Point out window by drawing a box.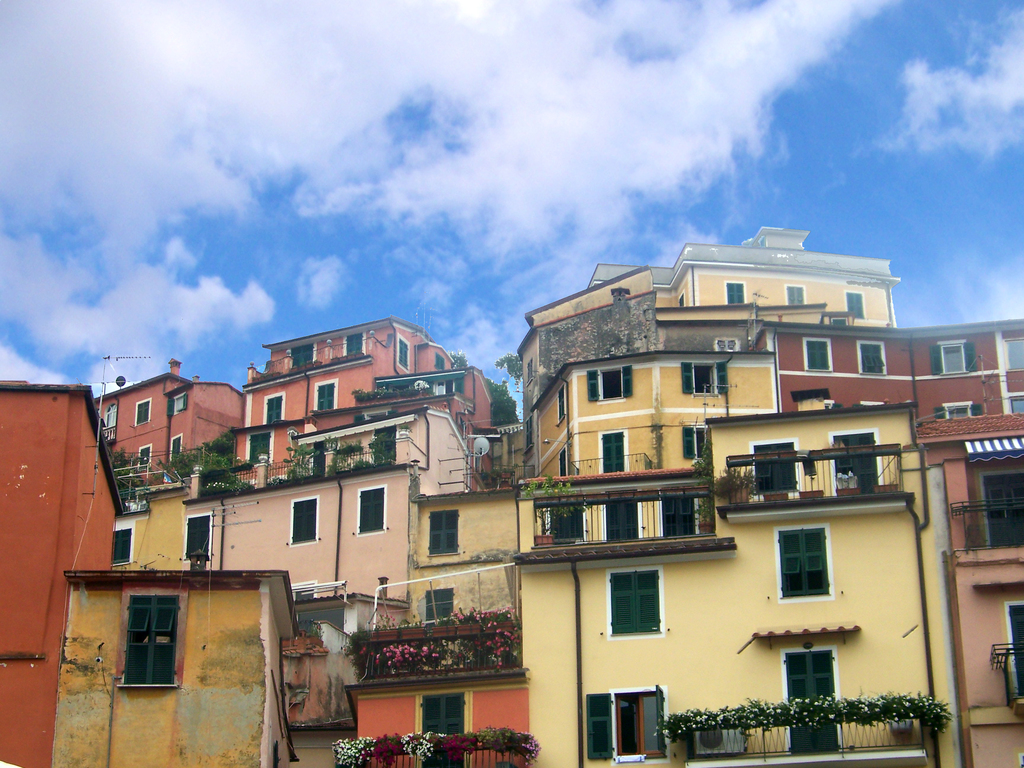
rect(432, 356, 445, 376).
